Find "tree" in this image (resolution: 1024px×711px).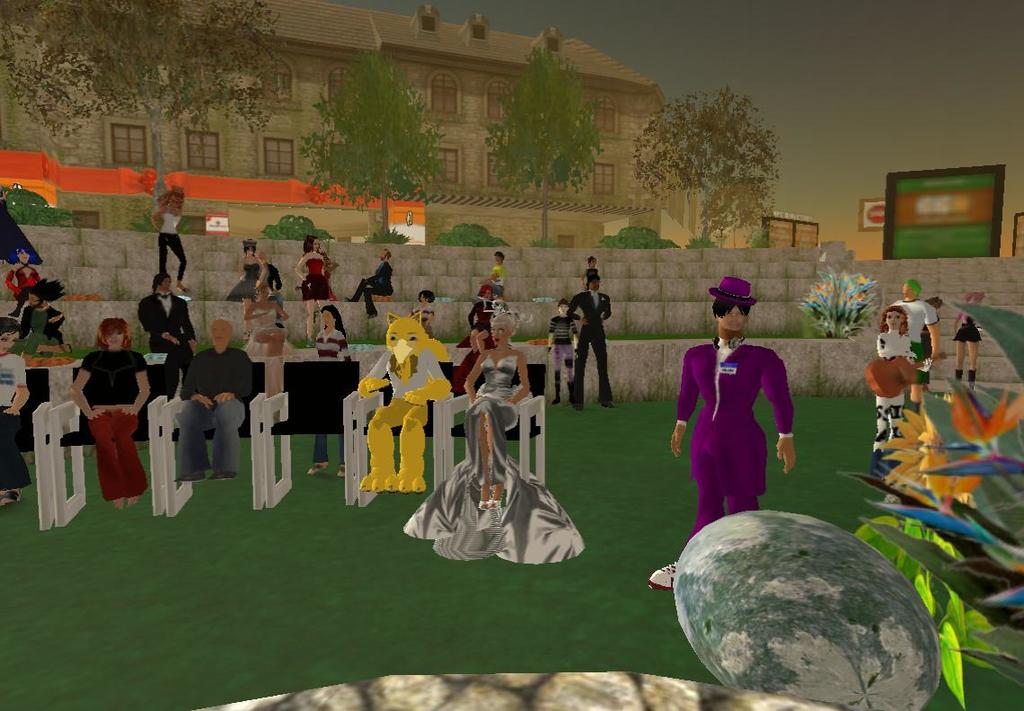
locate(628, 83, 790, 268).
